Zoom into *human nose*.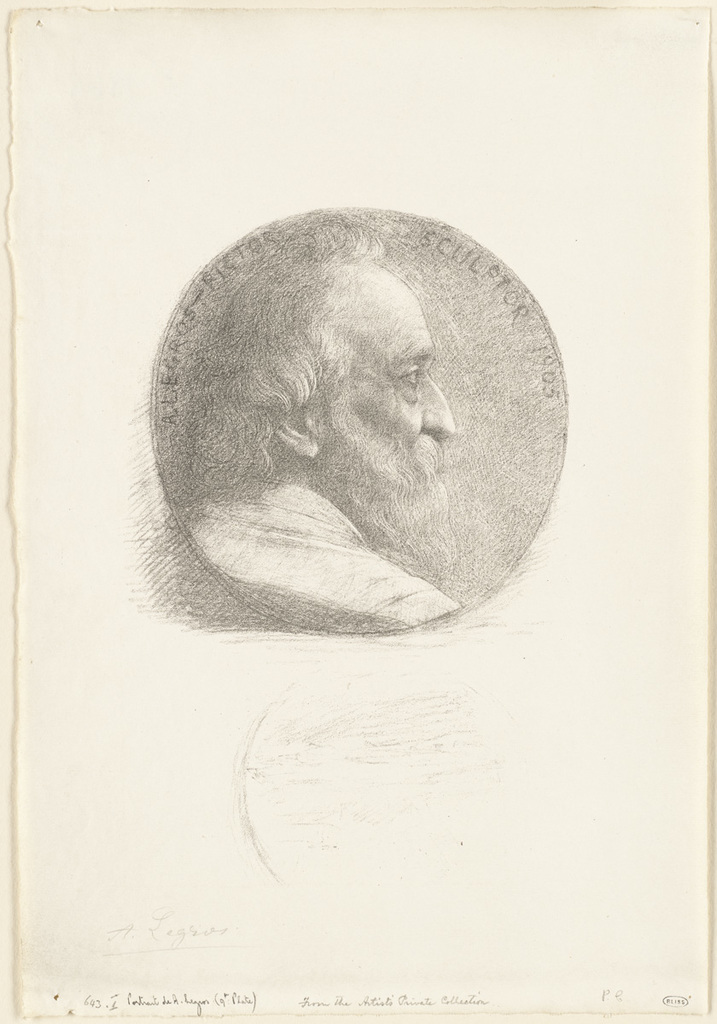
Zoom target: left=417, top=375, right=457, bottom=441.
